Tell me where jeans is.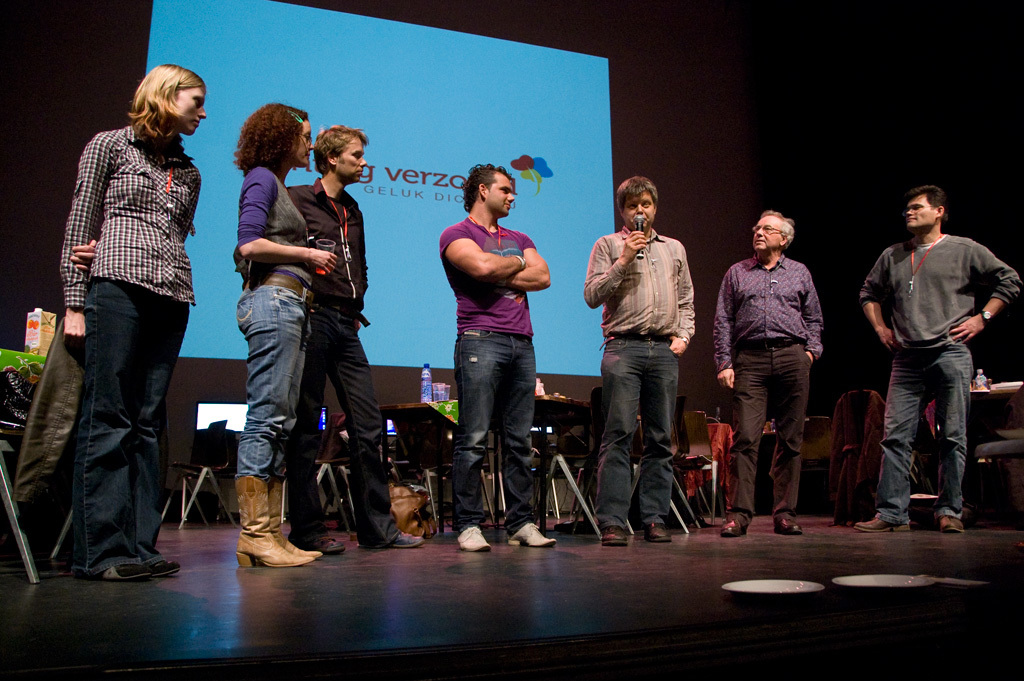
jeans is at <box>76,279,187,579</box>.
